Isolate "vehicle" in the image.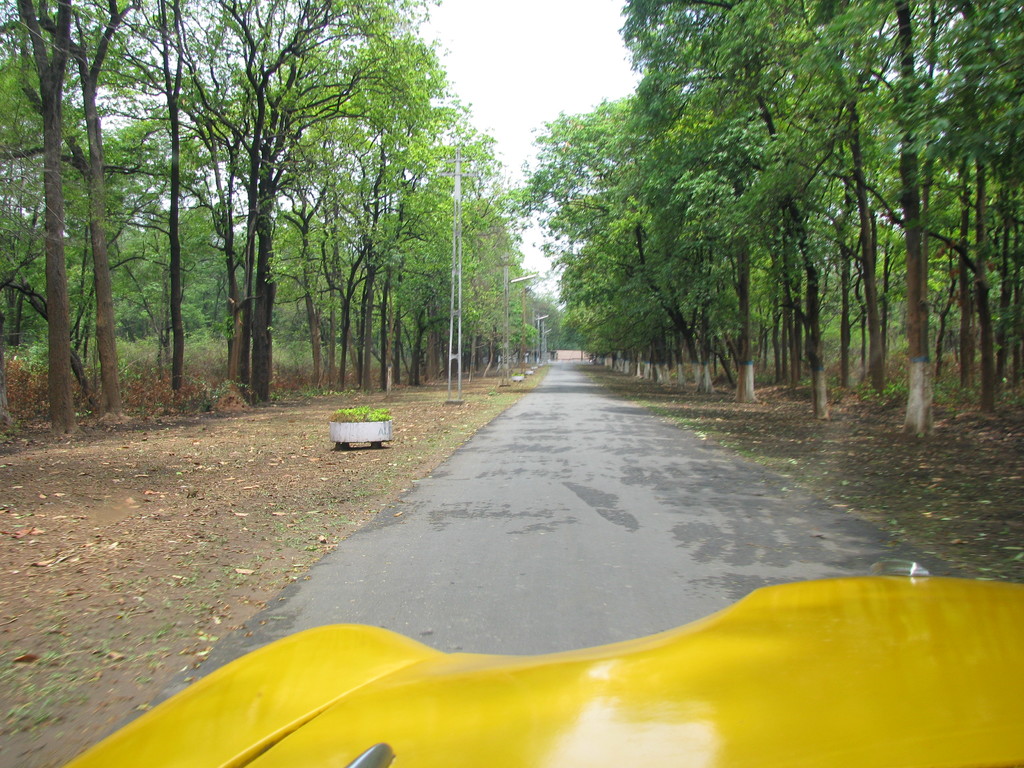
Isolated region: 52:550:1023:767.
